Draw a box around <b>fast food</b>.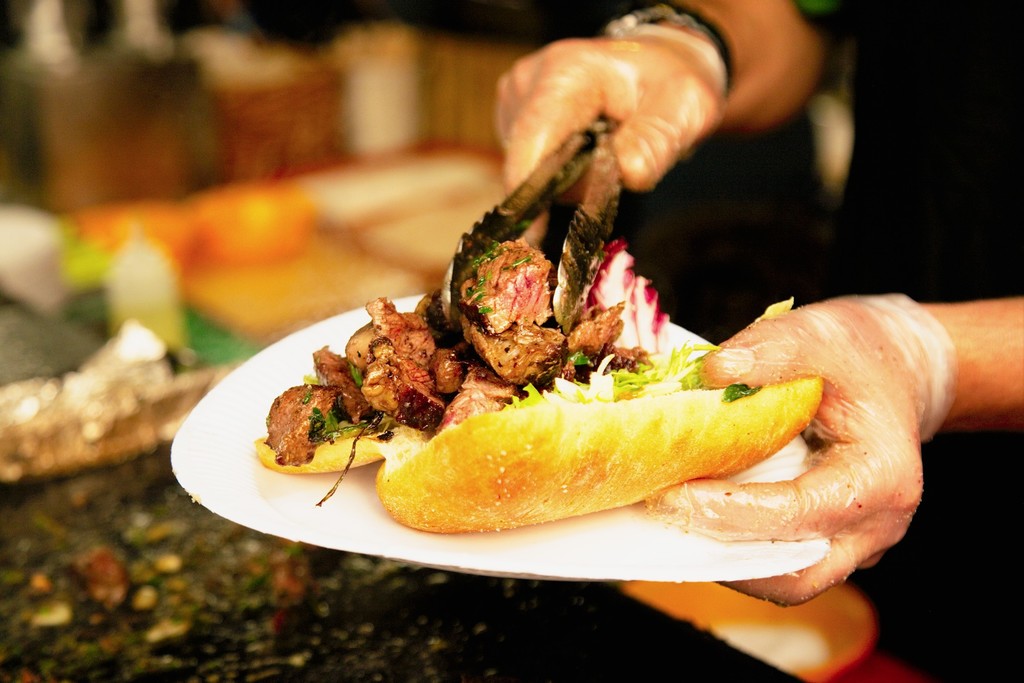
273, 251, 863, 530.
